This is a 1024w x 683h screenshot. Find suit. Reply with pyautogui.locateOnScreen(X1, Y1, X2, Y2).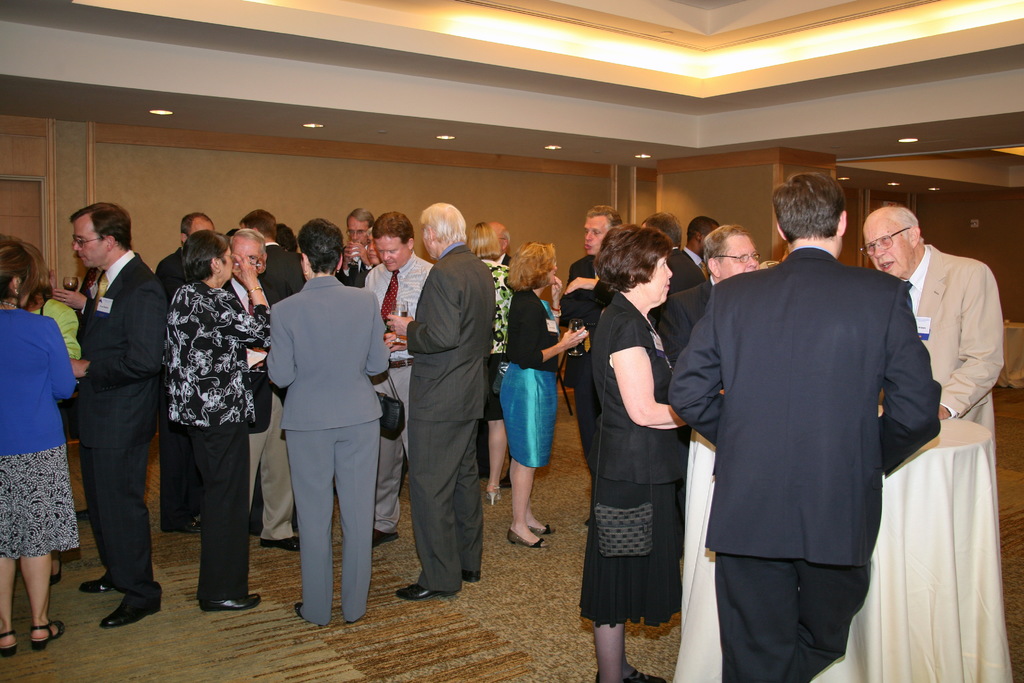
pyautogui.locateOnScreen(563, 258, 598, 488).
